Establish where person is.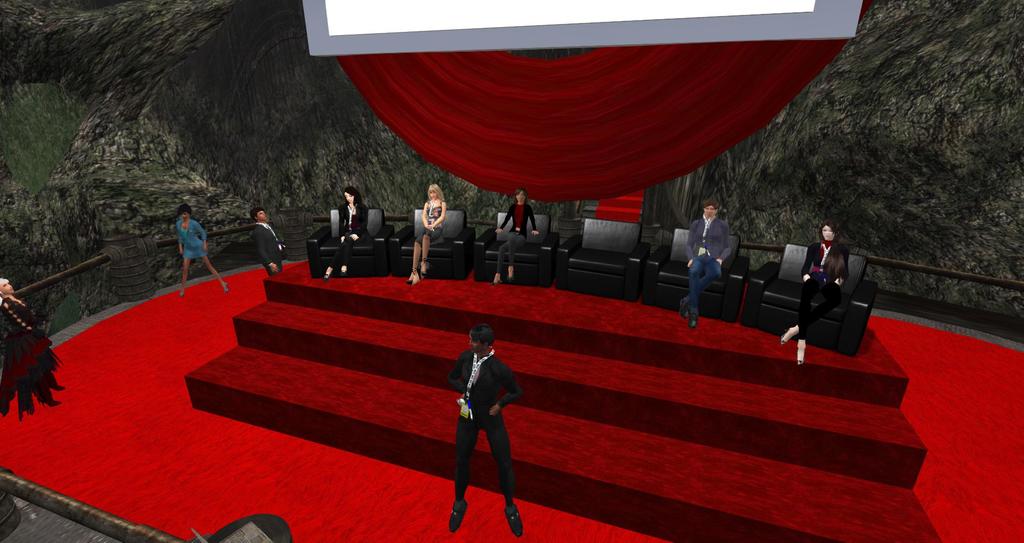
Established at {"left": 0, "top": 277, "right": 65, "bottom": 425}.
